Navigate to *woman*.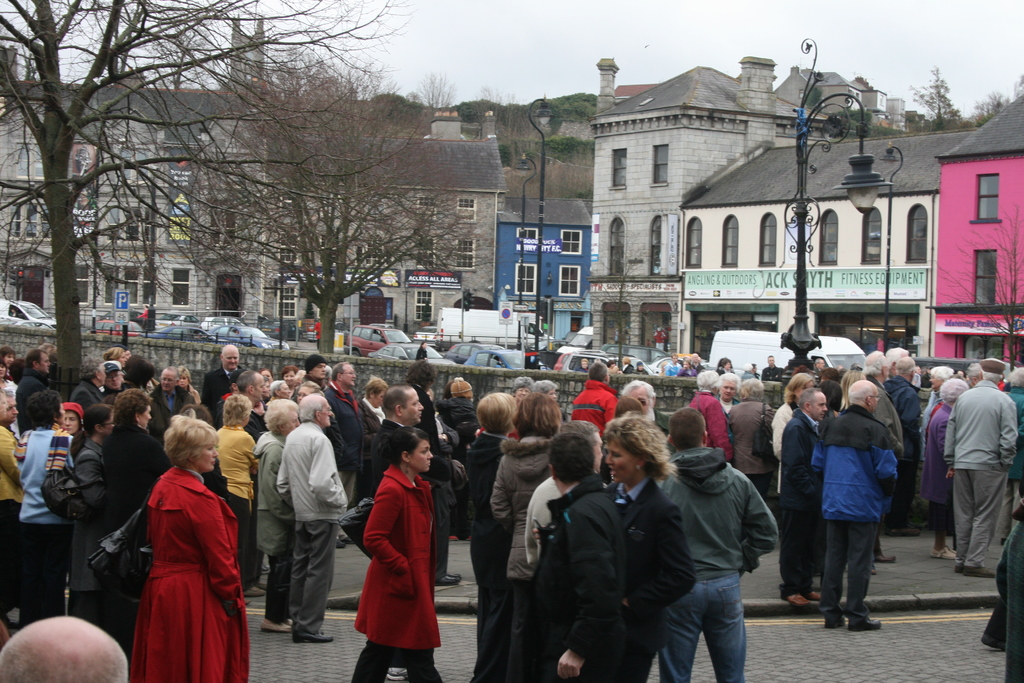
Navigation target: 462/386/524/599.
